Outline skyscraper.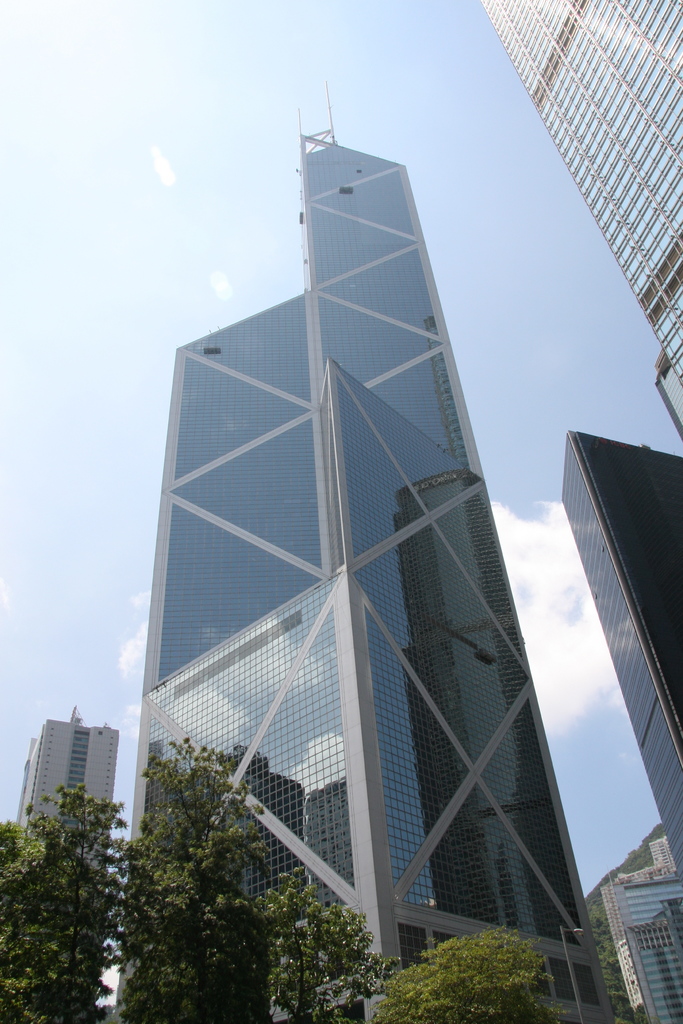
Outline: rect(117, 99, 598, 977).
